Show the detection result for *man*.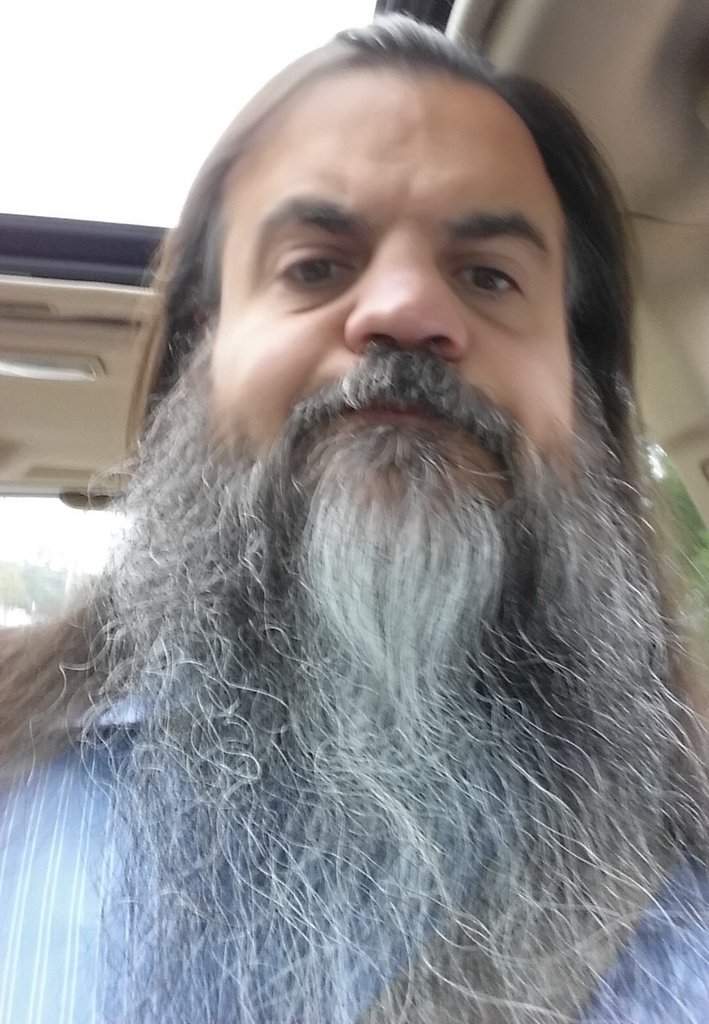
locate(11, 26, 708, 988).
